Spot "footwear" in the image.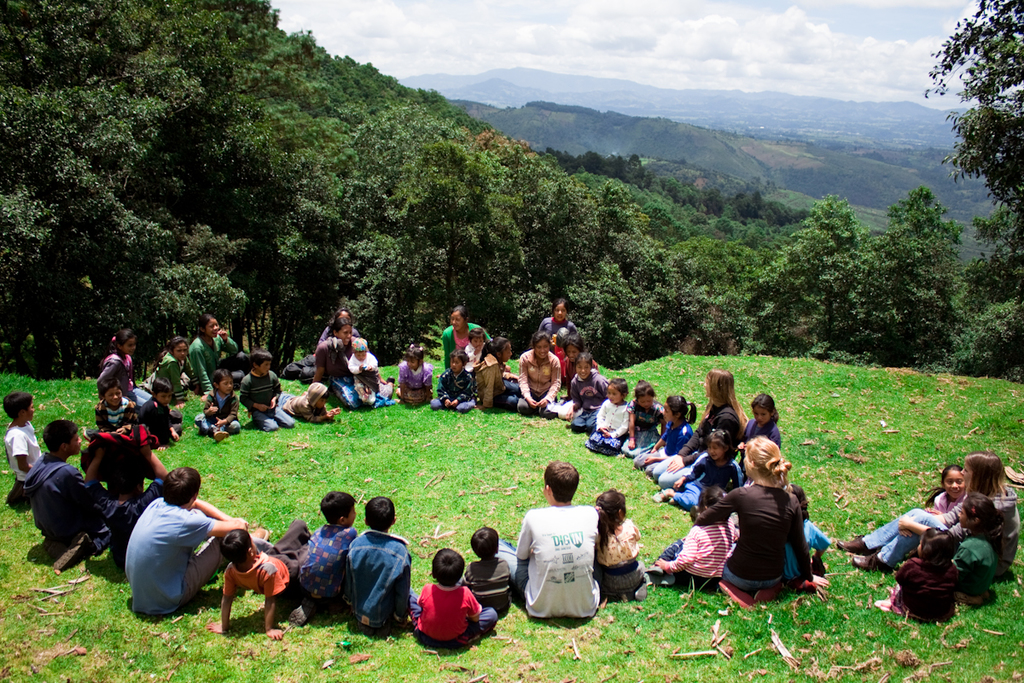
"footwear" found at <bbox>852, 555, 893, 570</bbox>.
